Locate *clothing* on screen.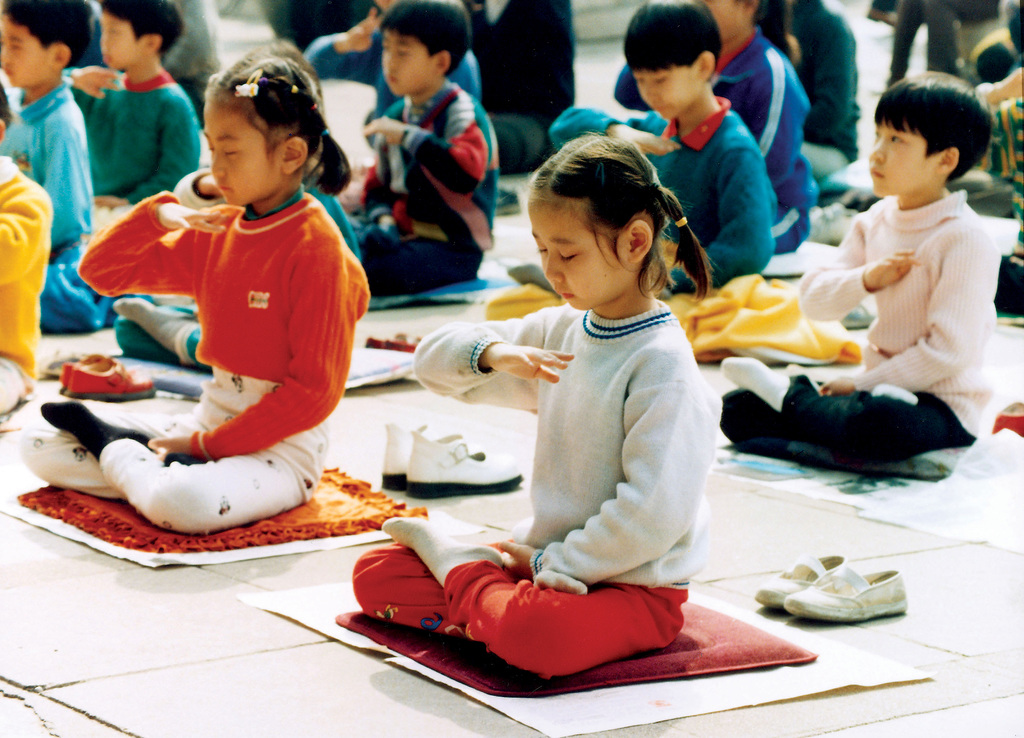
On screen at BBox(444, 0, 586, 177).
